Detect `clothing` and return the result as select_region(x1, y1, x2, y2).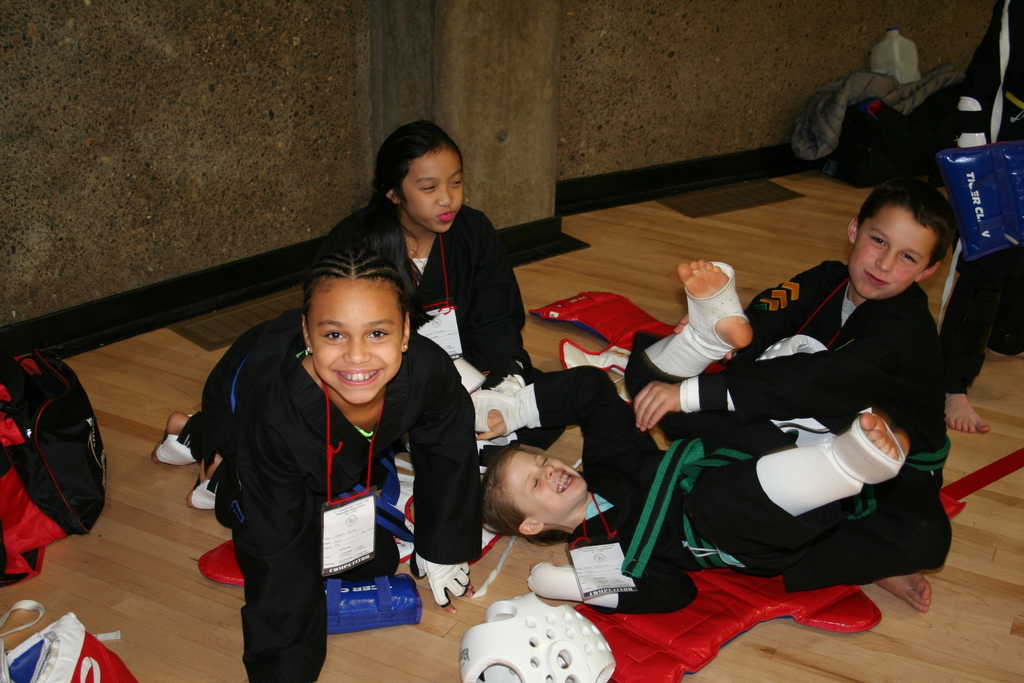
select_region(177, 322, 481, 682).
